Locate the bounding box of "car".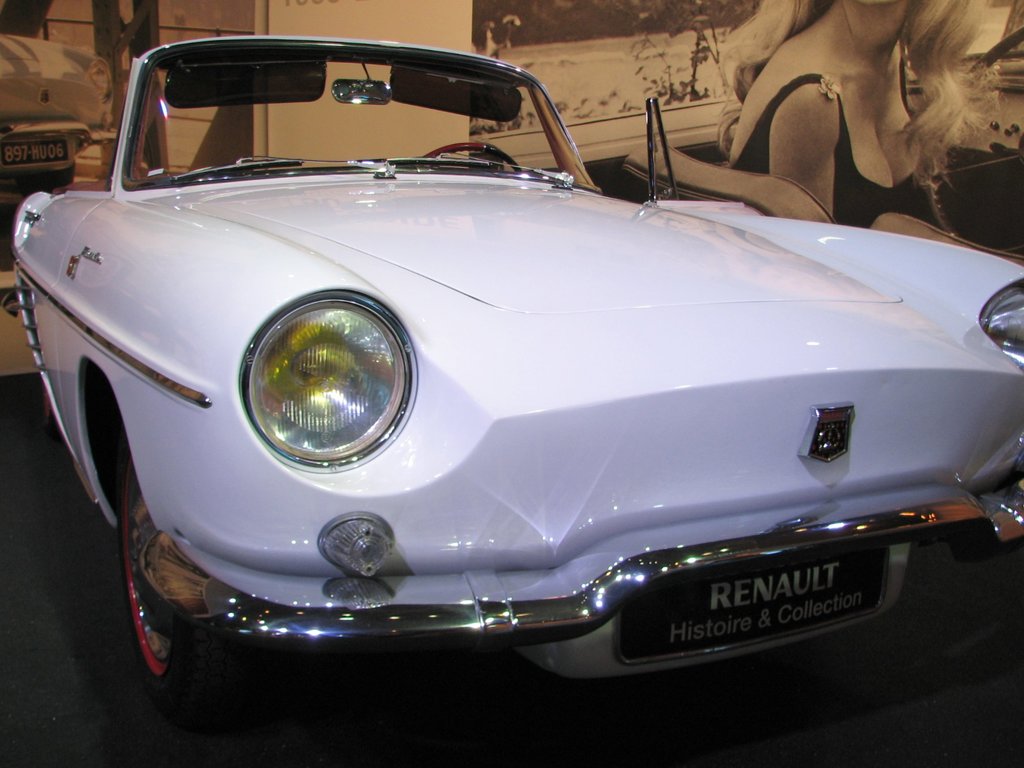
Bounding box: [left=0, top=11, right=1023, bottom=735].
